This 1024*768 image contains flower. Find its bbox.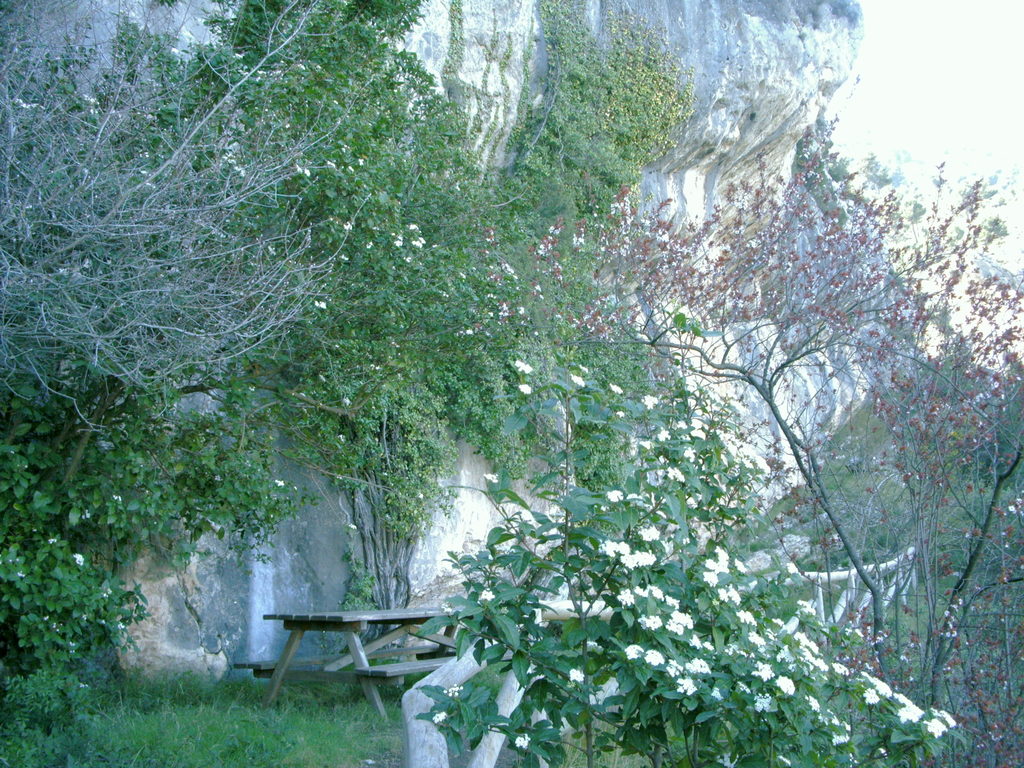
bbox(482, 472, 502, 485).
